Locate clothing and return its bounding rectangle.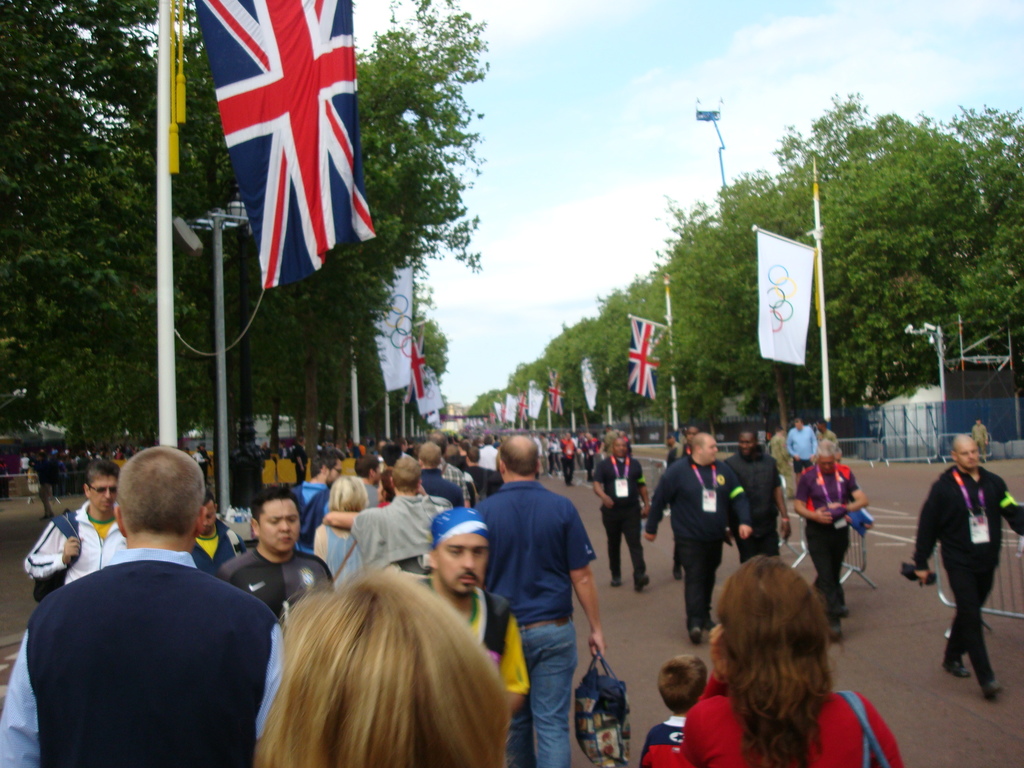
[644,450,752,621].
